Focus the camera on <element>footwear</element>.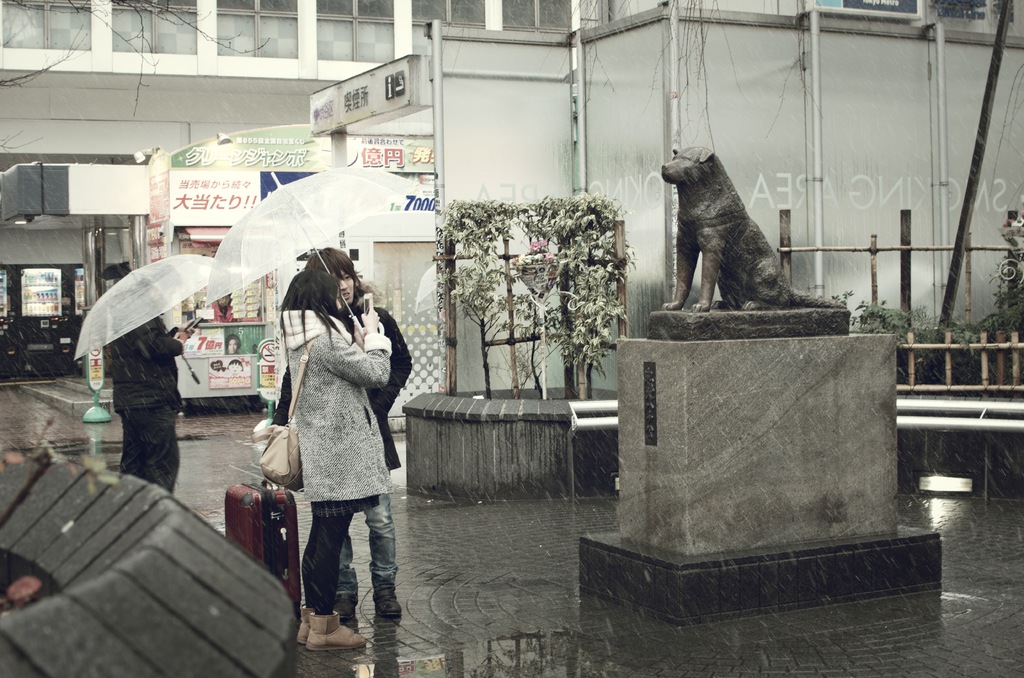
Focus region: 333:596:360:620.
